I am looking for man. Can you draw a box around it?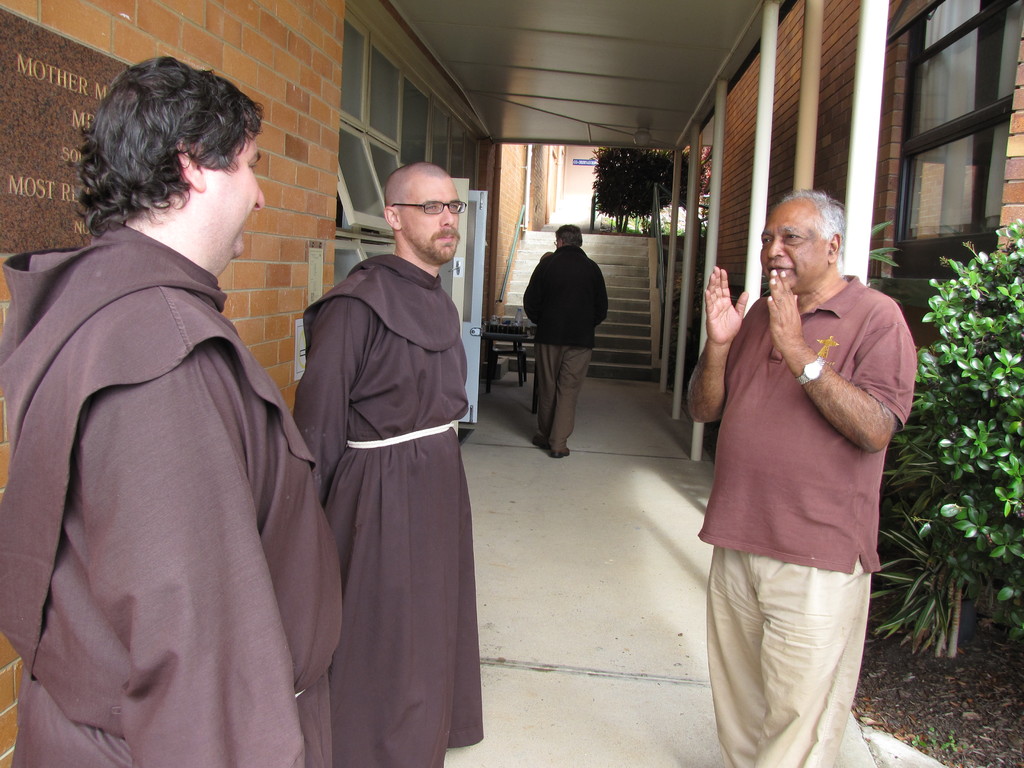
Sure, the bounding box is bbox=(292, 162, 484, 767).
